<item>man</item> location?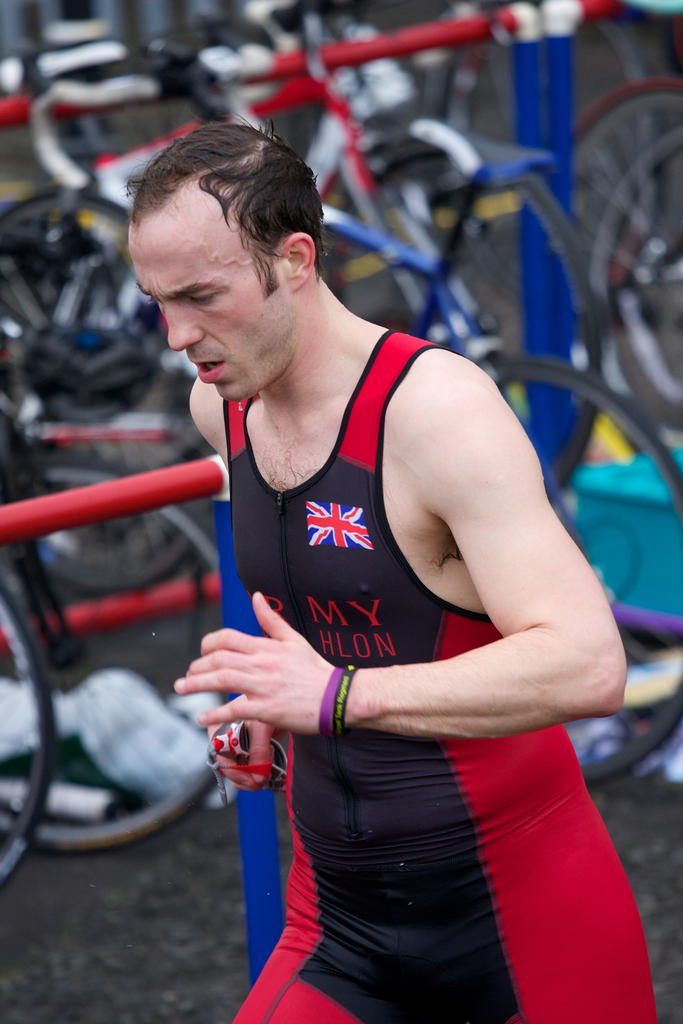
[129,118,627,1018]
